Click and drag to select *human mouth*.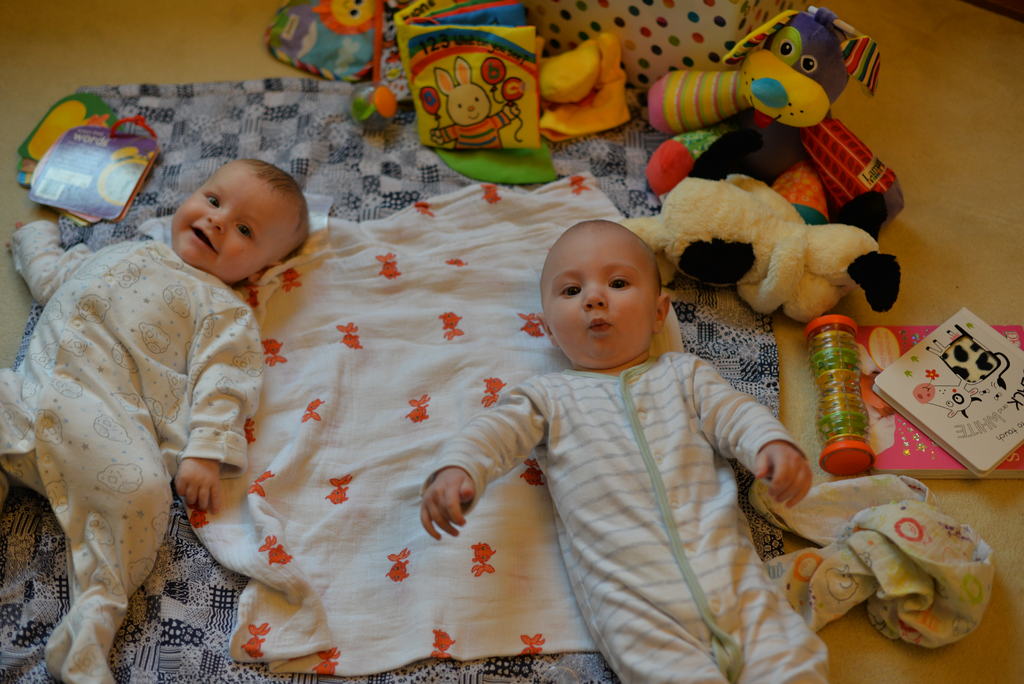
Selection: <box>591,320,608,336</box>.
